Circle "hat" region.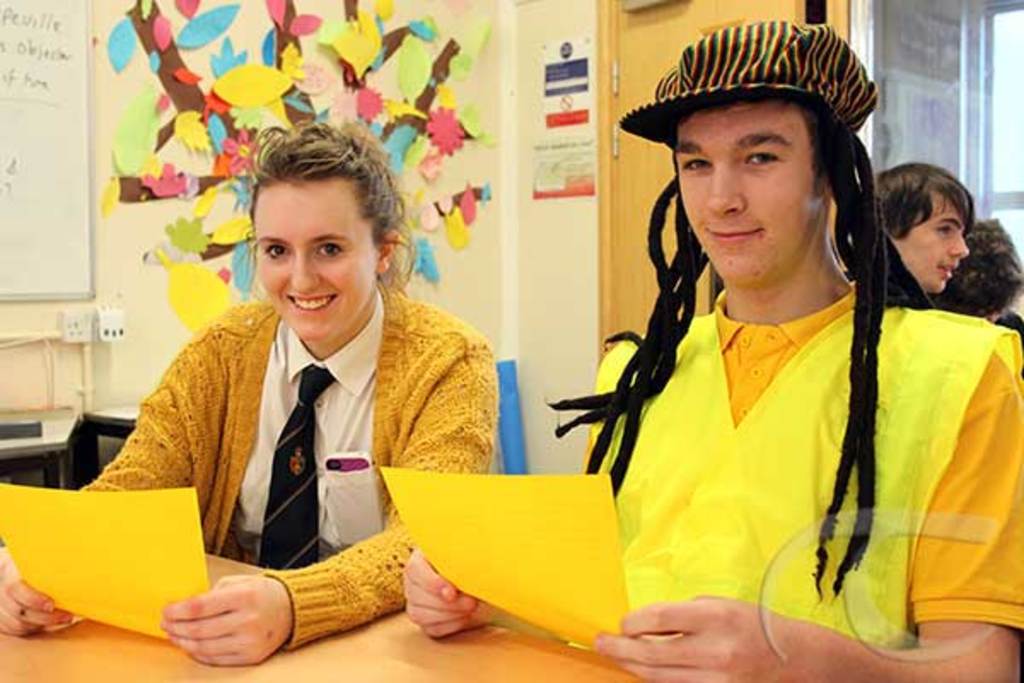
Region: {"x1": 614, "y1": 20, "x2": 884, "y2": 143}.
